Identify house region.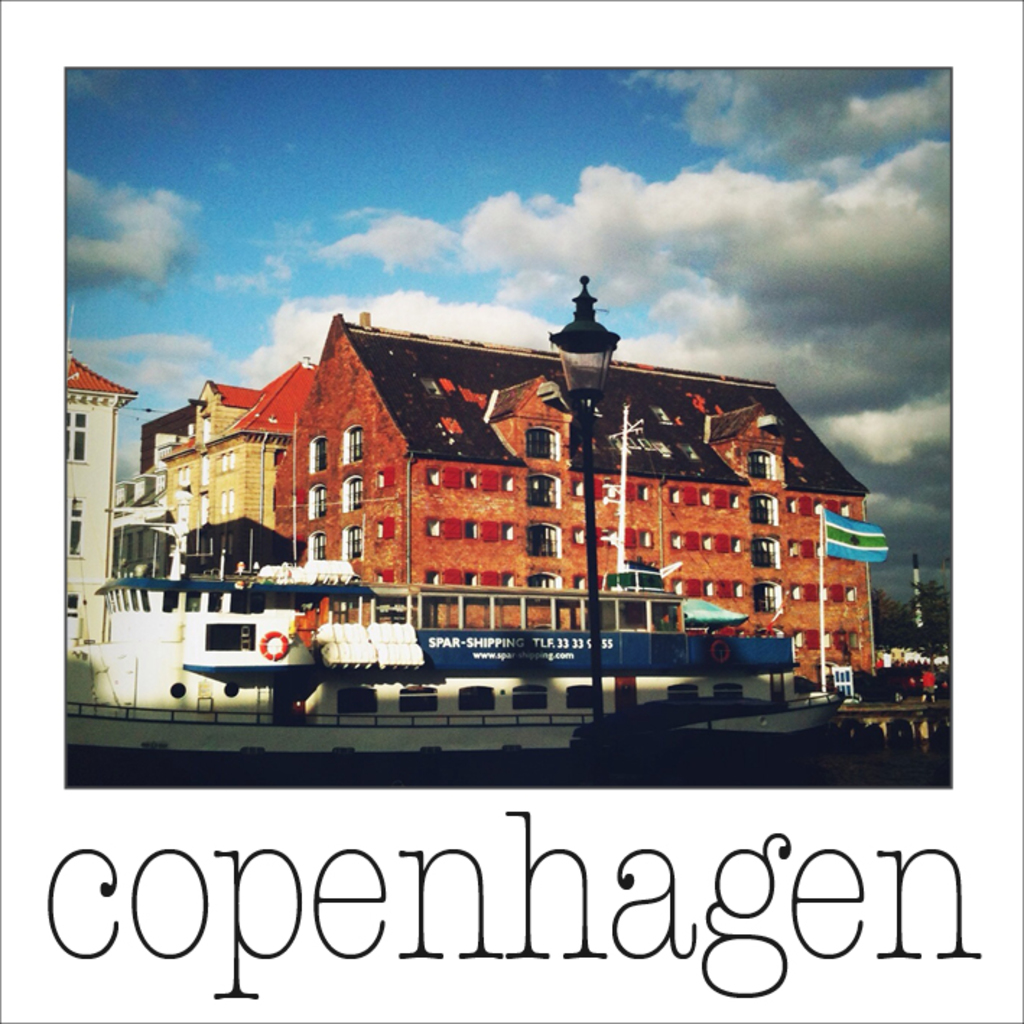
Region: pyautogui.locateOnScreen(263, 305, 872, 713).
